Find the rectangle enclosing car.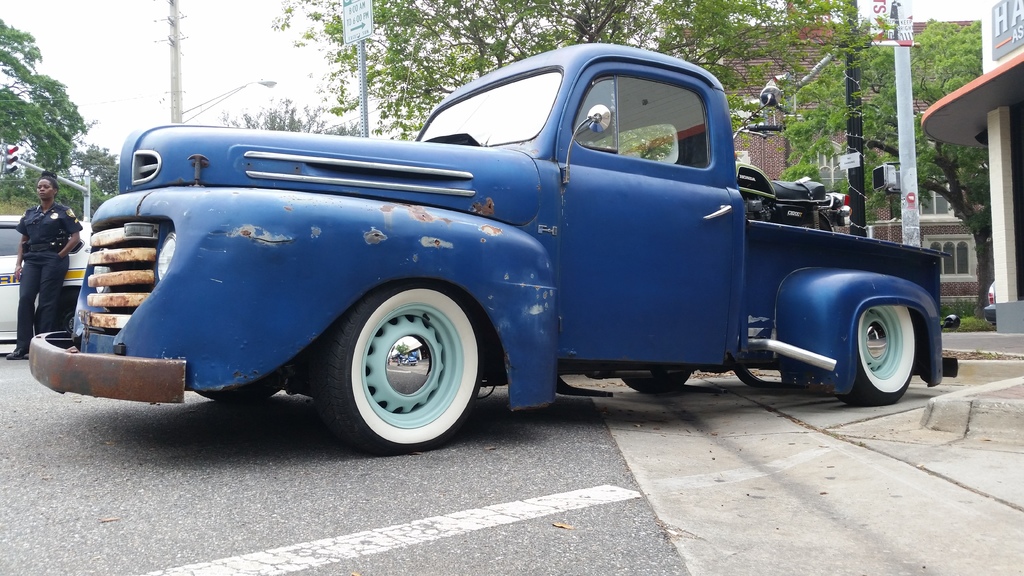
pyautogui.locateOnScreen(0, 220, 92, 346).
